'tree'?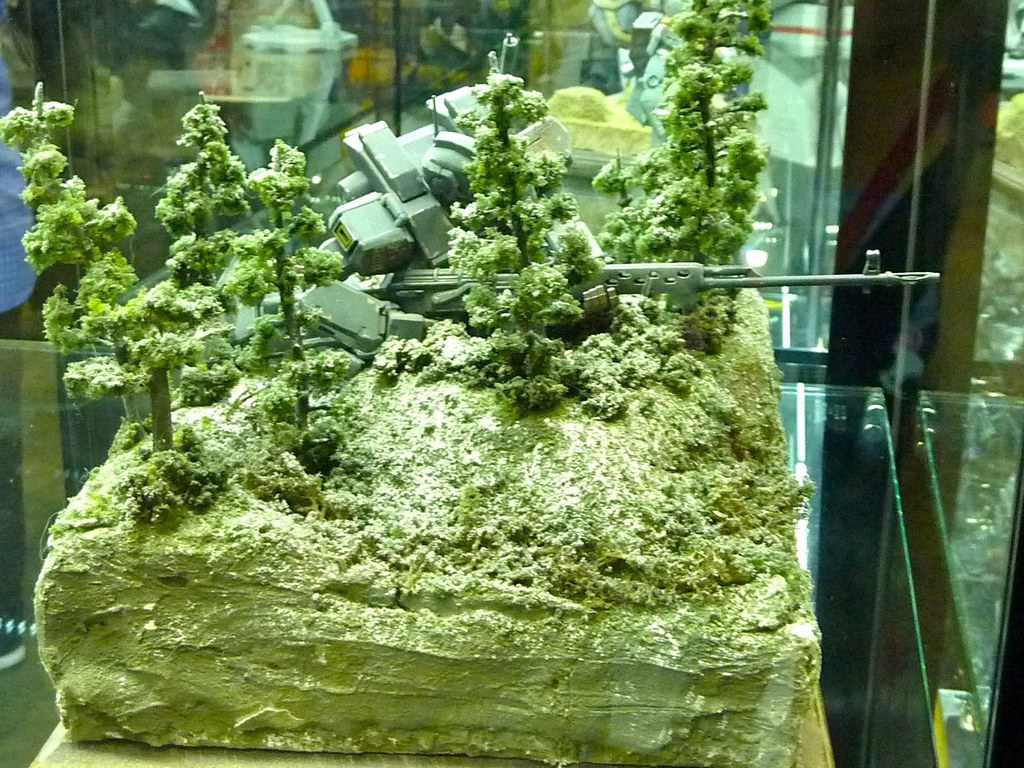
box(237, 135, 349, 365)
